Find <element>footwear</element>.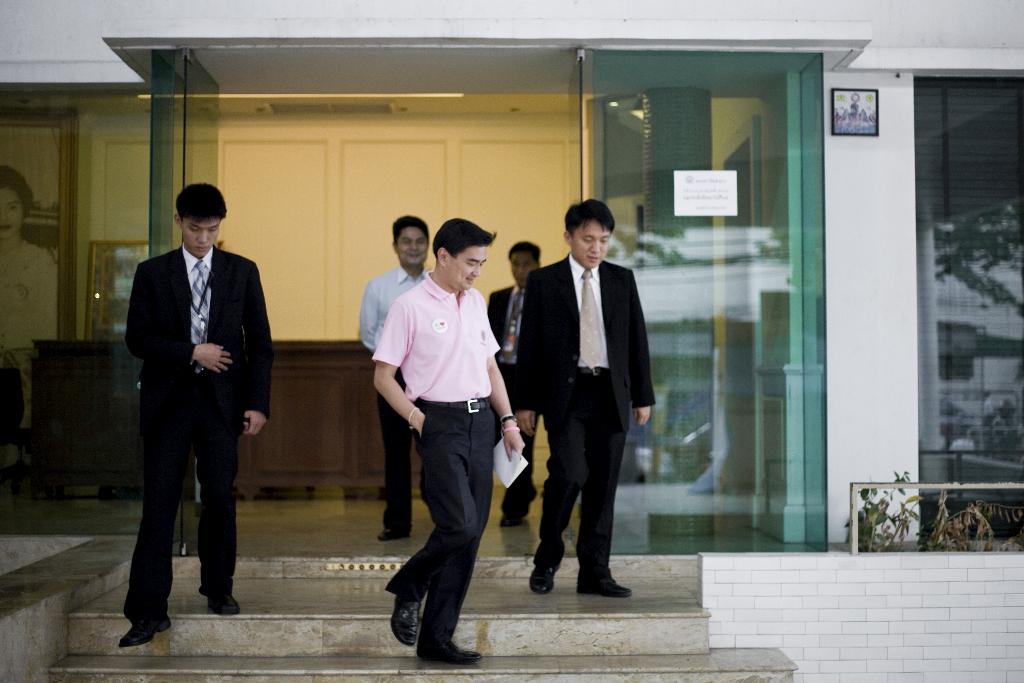
<bbox>420, 633, 488, 664</bbox>.
